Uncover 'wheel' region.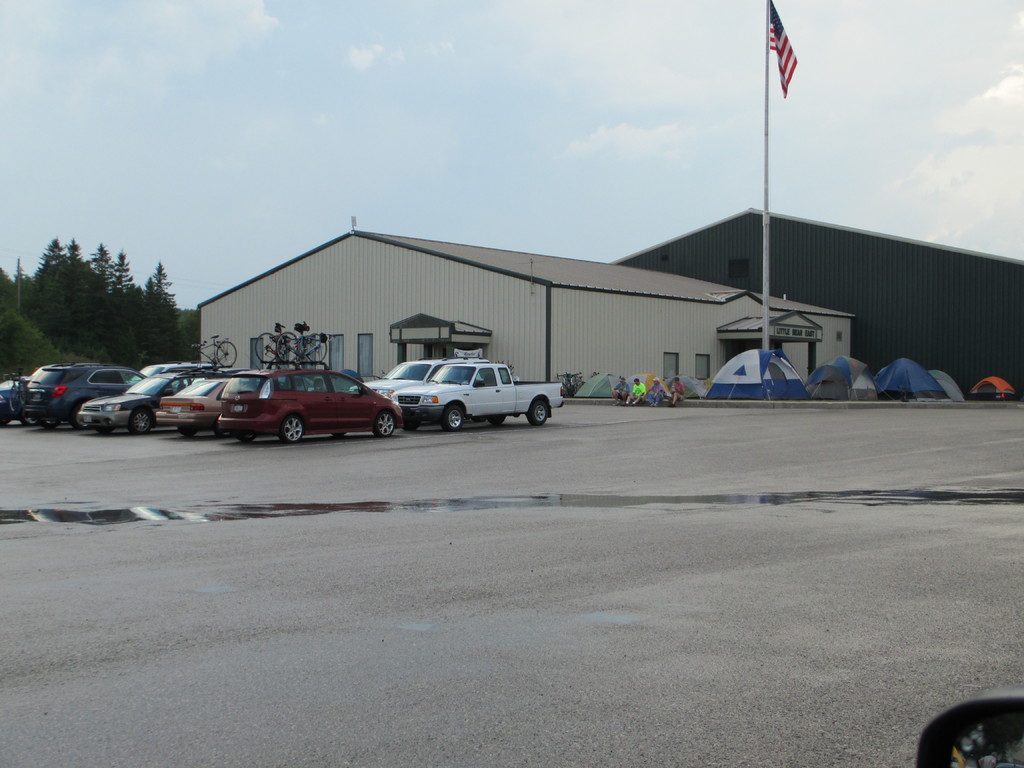
Uncovered: {"x1": 237, "y1": 430, "x2": 255, "y2": 442}.
